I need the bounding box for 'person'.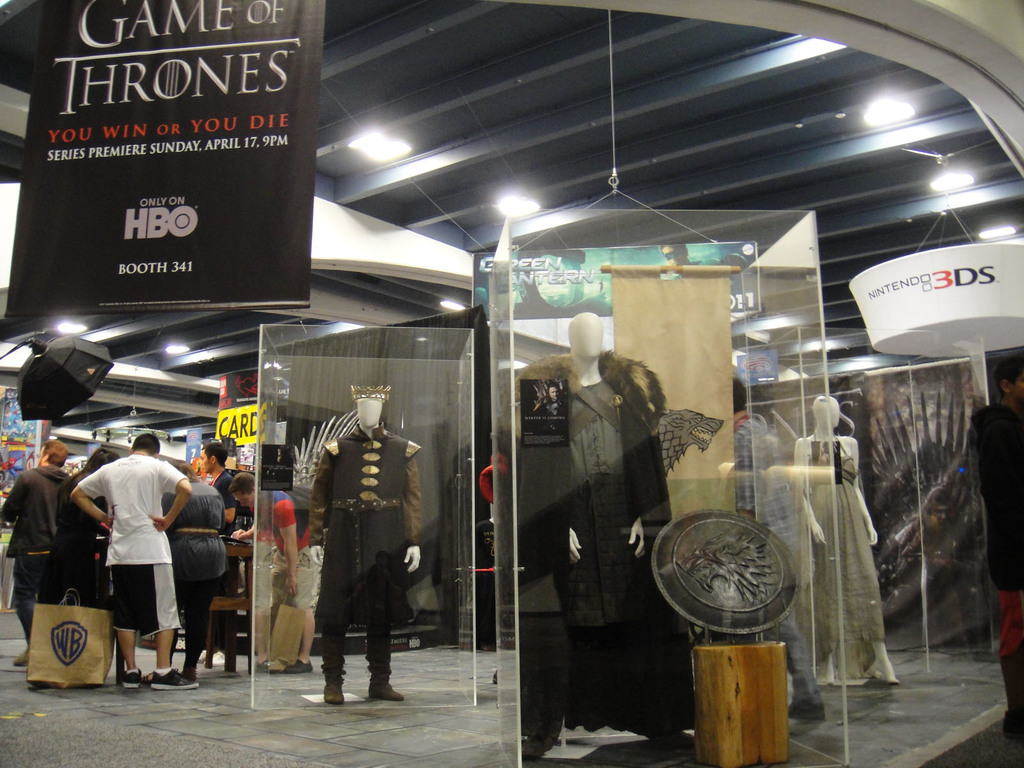
Here it is: select_region(306, 384, 422, 704).
